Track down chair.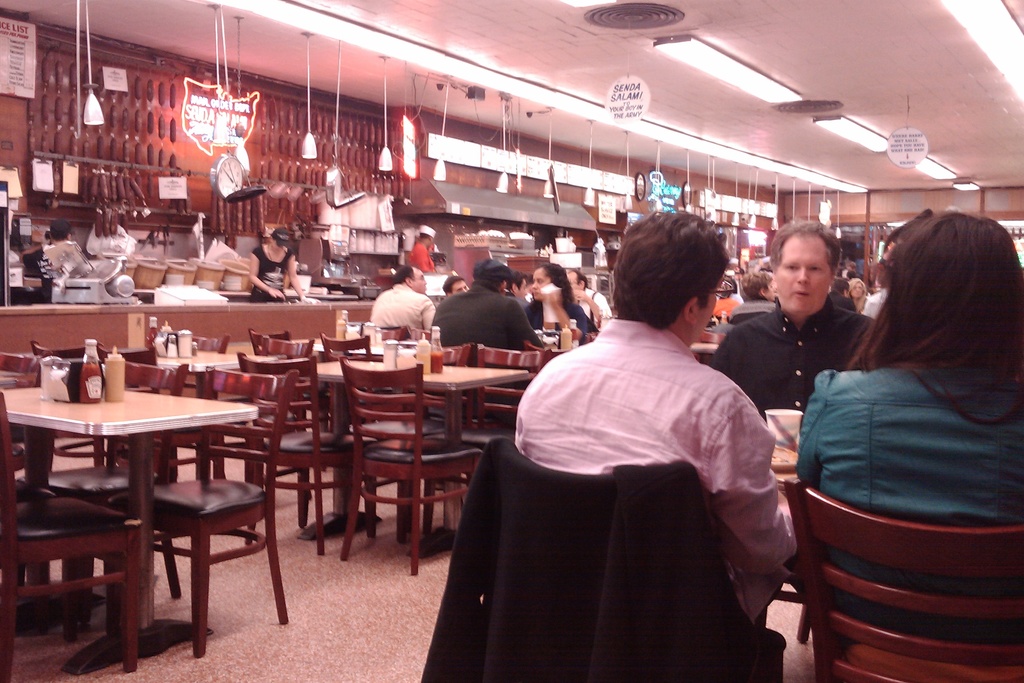
Tracked to select_region(0, 392, 141, 682).
